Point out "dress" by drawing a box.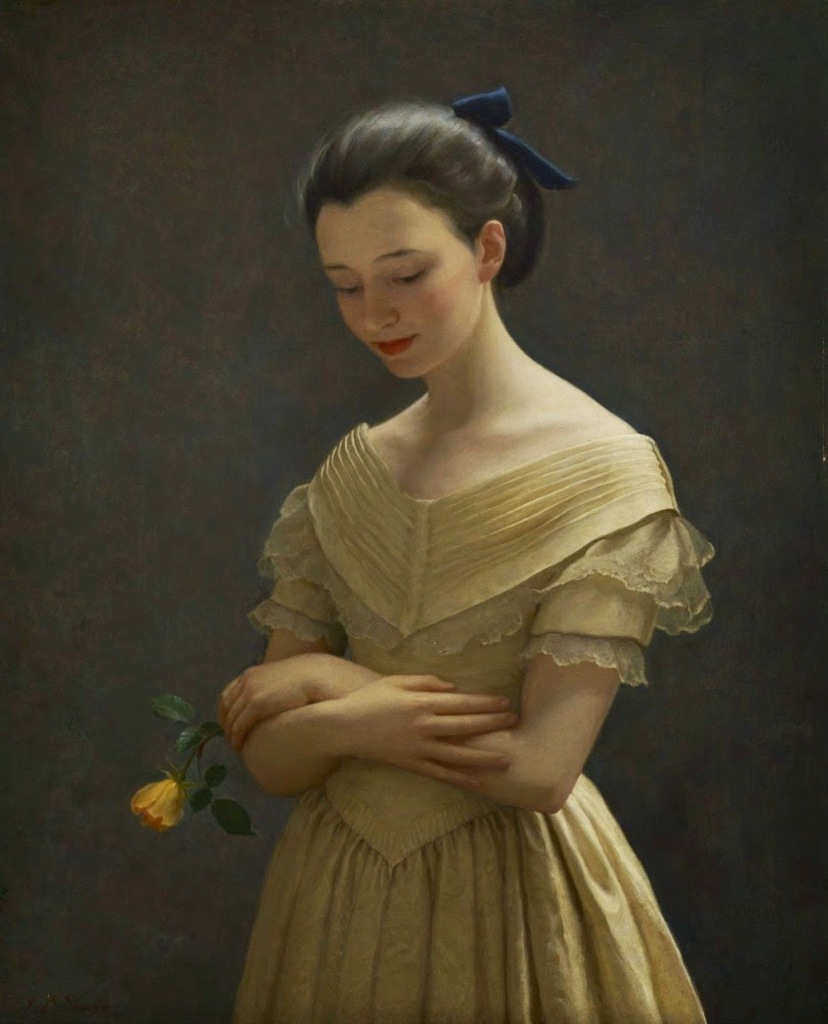
bbox=[235, 423, 712, 1023].
